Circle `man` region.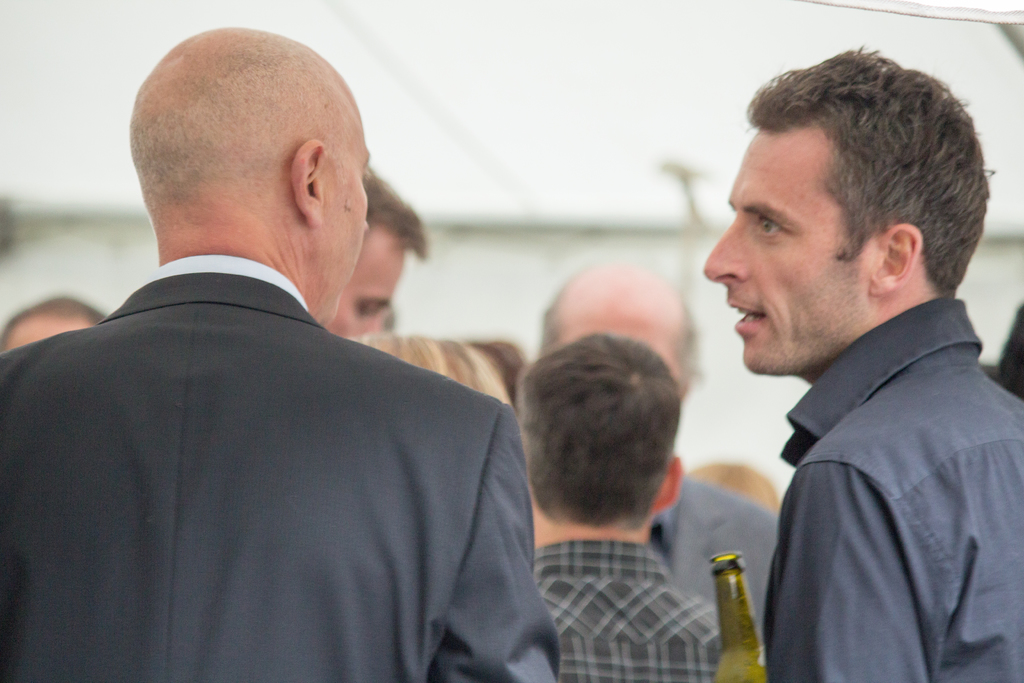
Region: <box>534,265,778,632</box>.
